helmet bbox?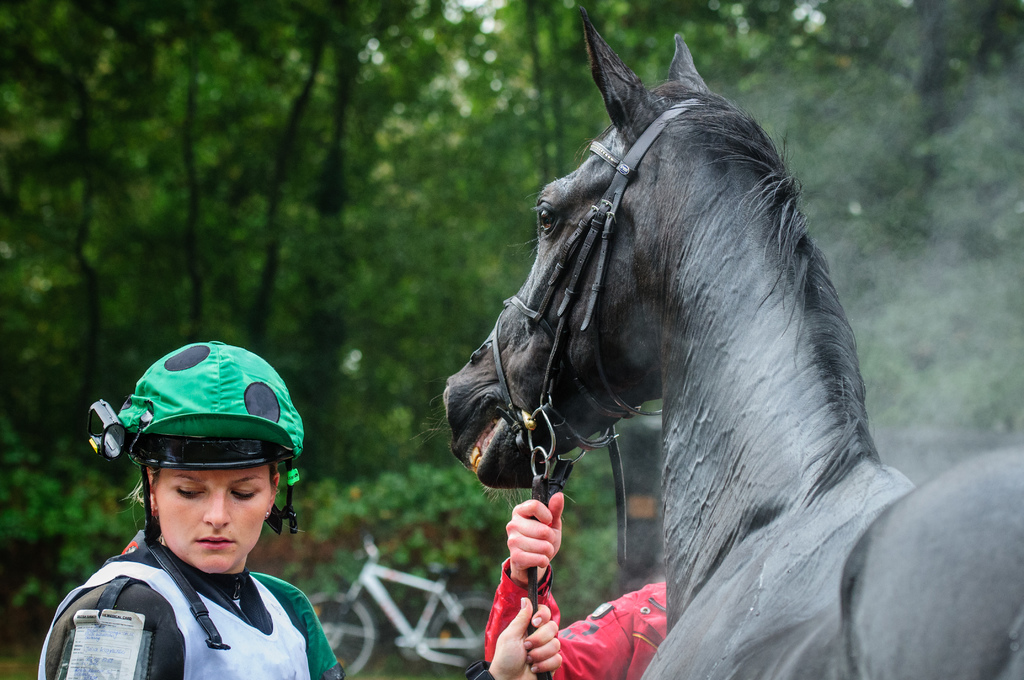
[x1=99, y1=336, x2=301, y2=595]
